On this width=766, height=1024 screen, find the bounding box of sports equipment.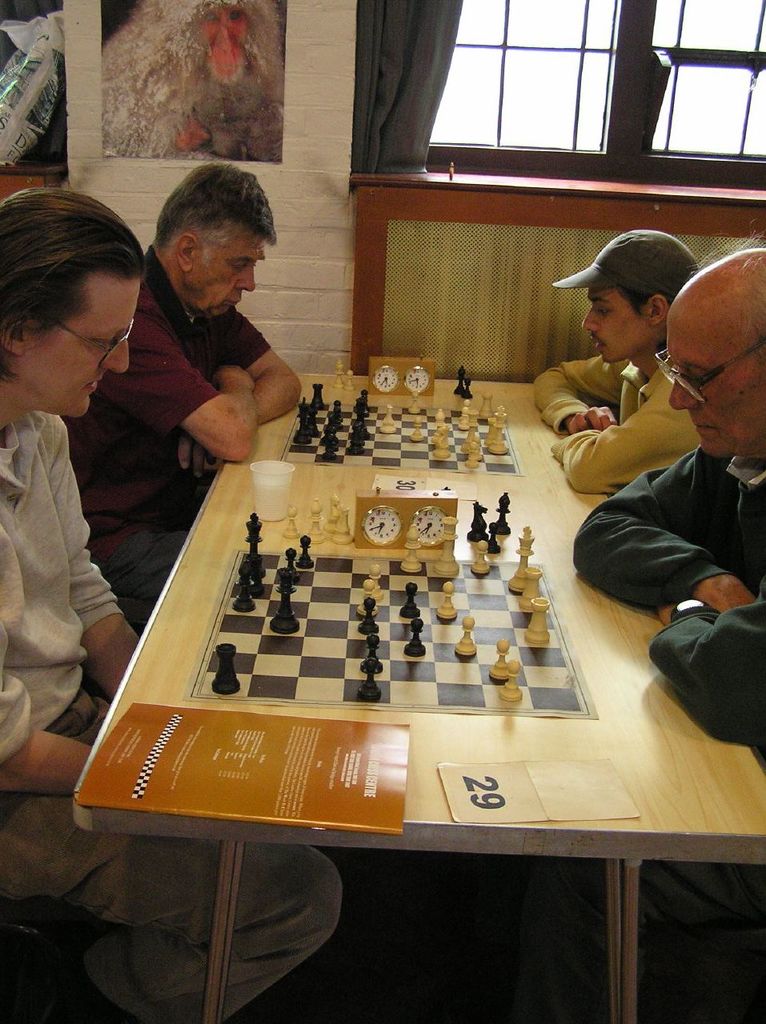
Bounding box: 467, 501, 491, 542.
